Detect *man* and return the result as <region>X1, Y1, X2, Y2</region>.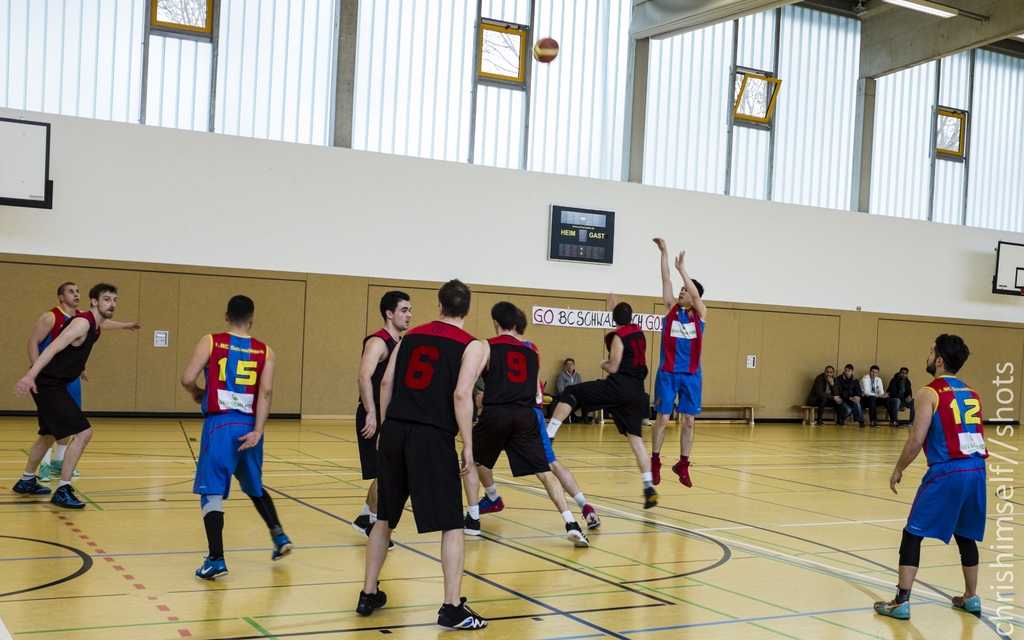
<region>892, 369, 917, 429</region>.
